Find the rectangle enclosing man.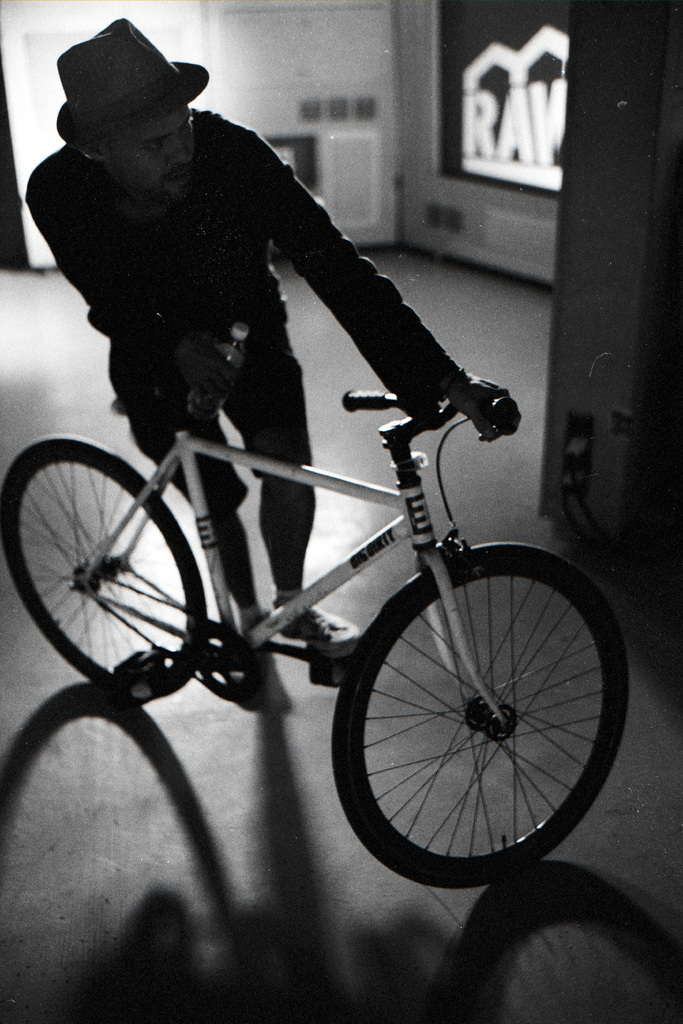
7/91/586/714.
